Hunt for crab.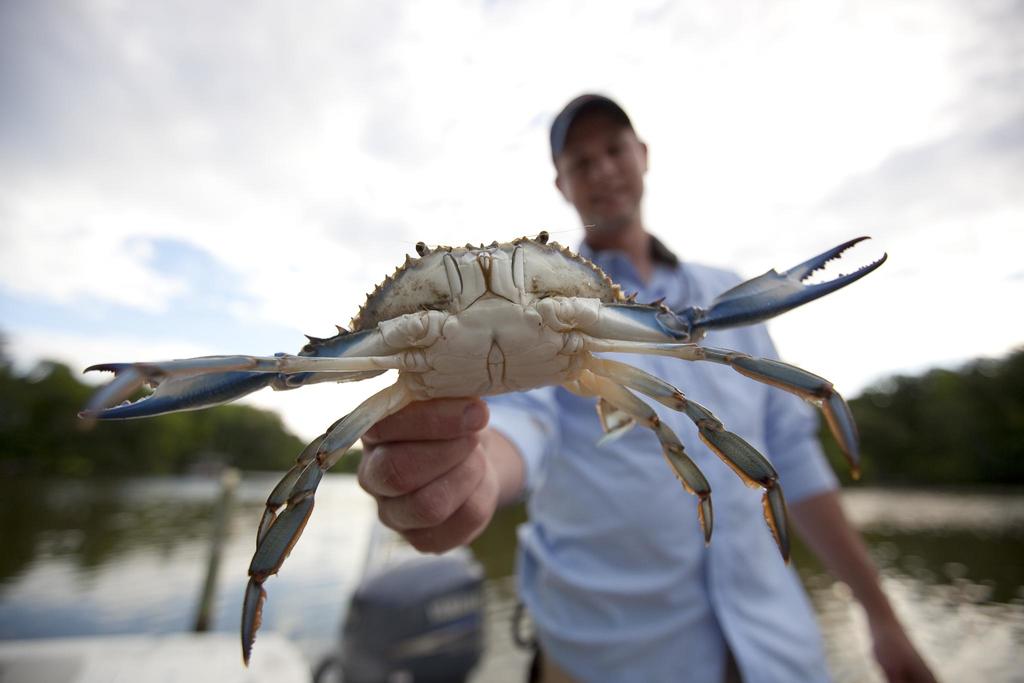
Hunted down at (74,231,886,668).
